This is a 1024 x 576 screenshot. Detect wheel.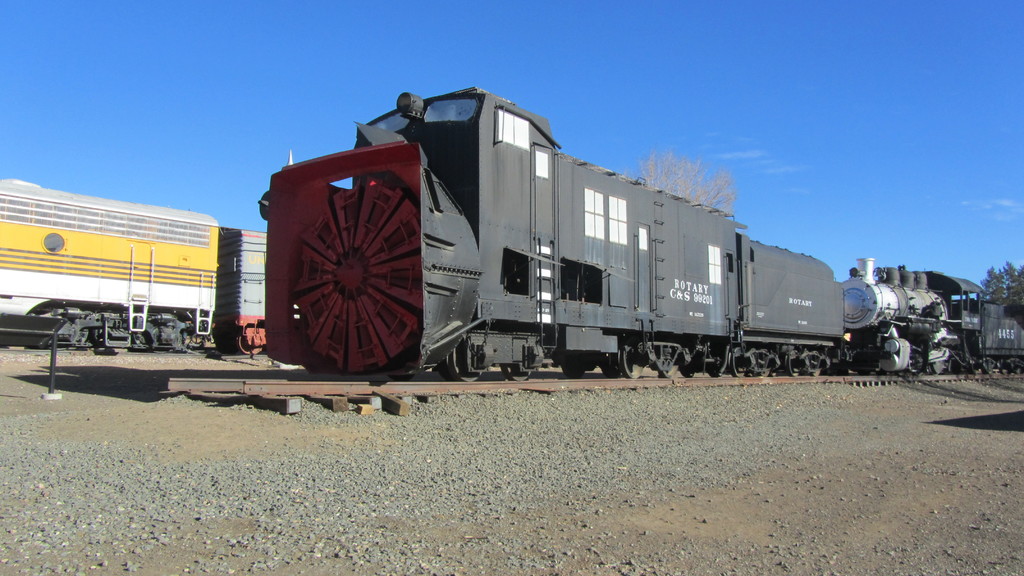
left=500, top=362, right=531, bottom=383.
